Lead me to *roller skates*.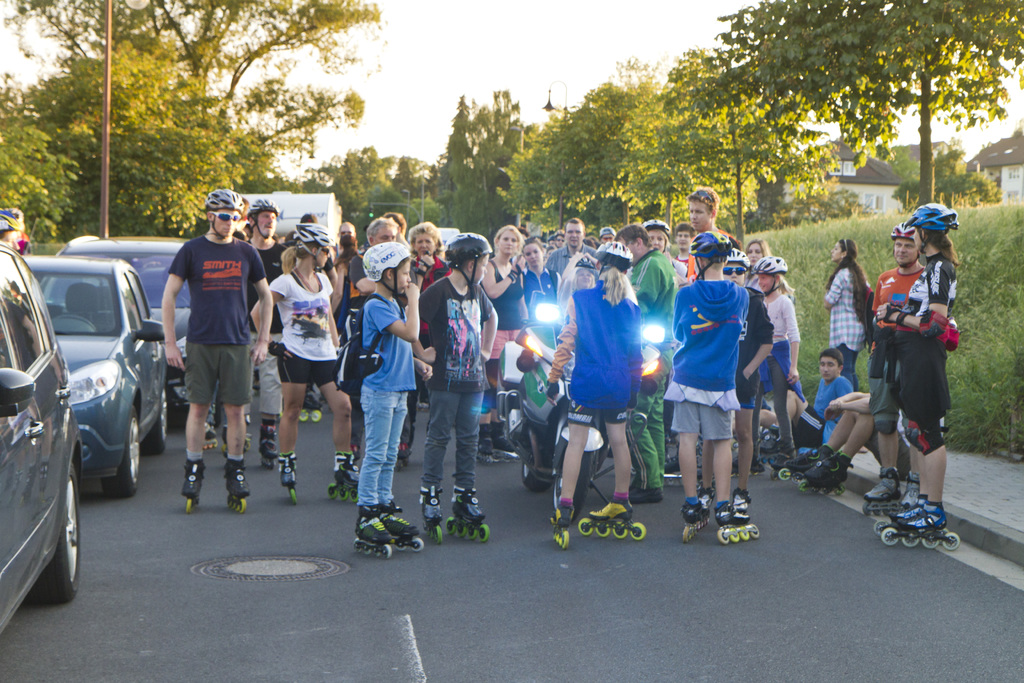
Lead to {"x1": 699, "y1": 488, "x2": 716, "y2": 507}.
